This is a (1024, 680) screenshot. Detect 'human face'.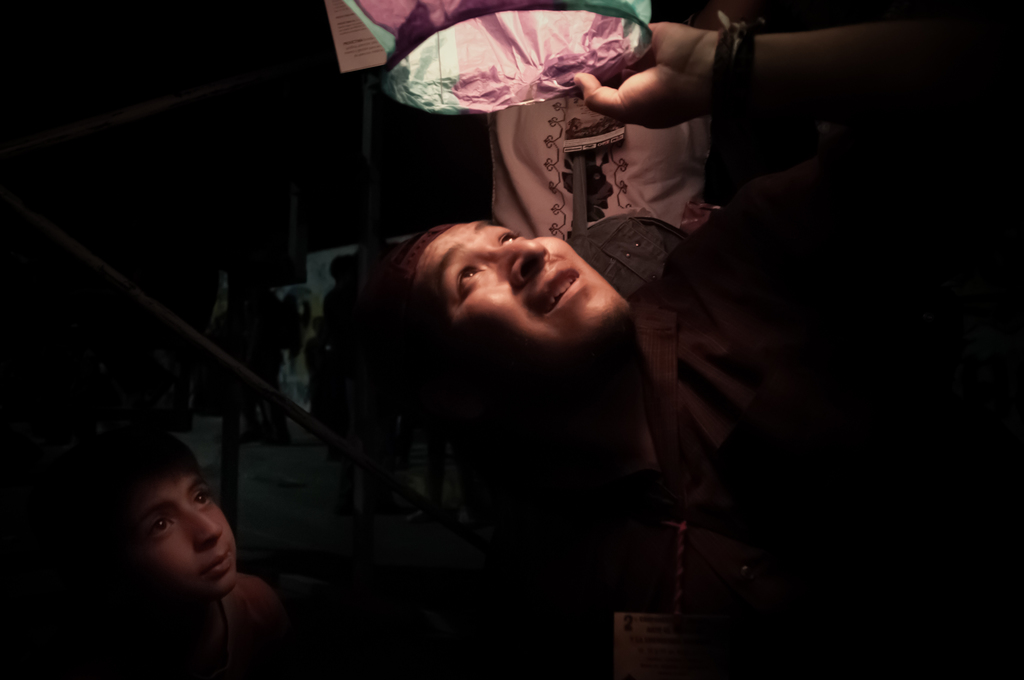
left=412, top=222, right=630, bottom=371.
